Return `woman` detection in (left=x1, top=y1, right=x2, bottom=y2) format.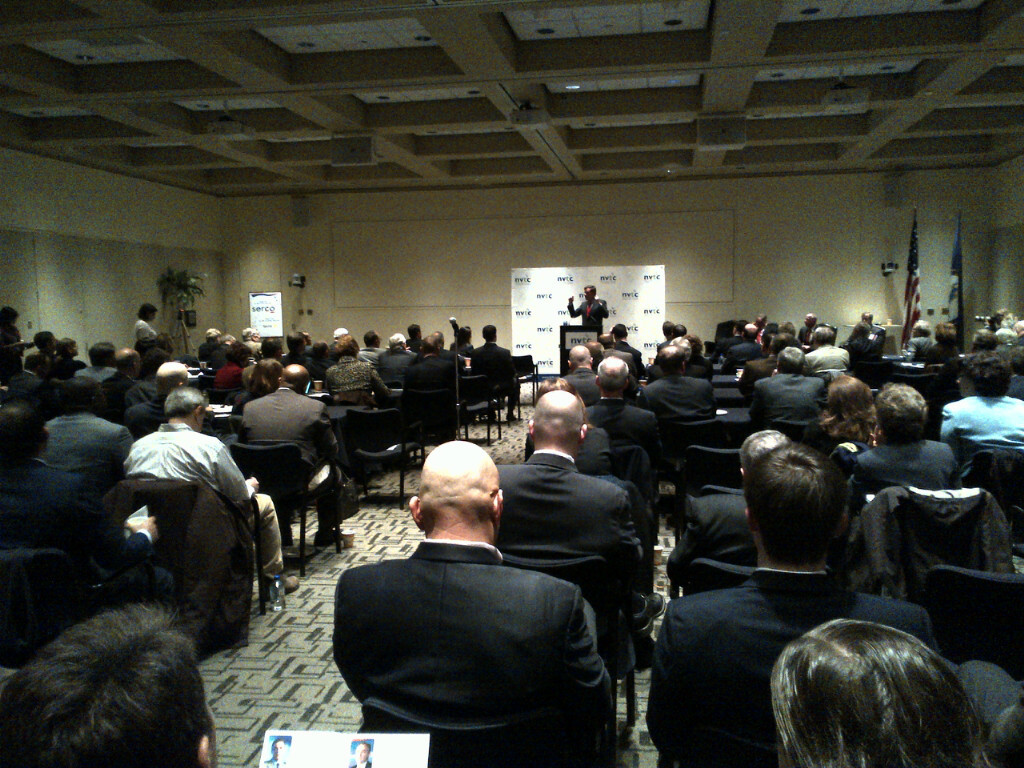
(left=131, top=303, right=159, bottom=341).
